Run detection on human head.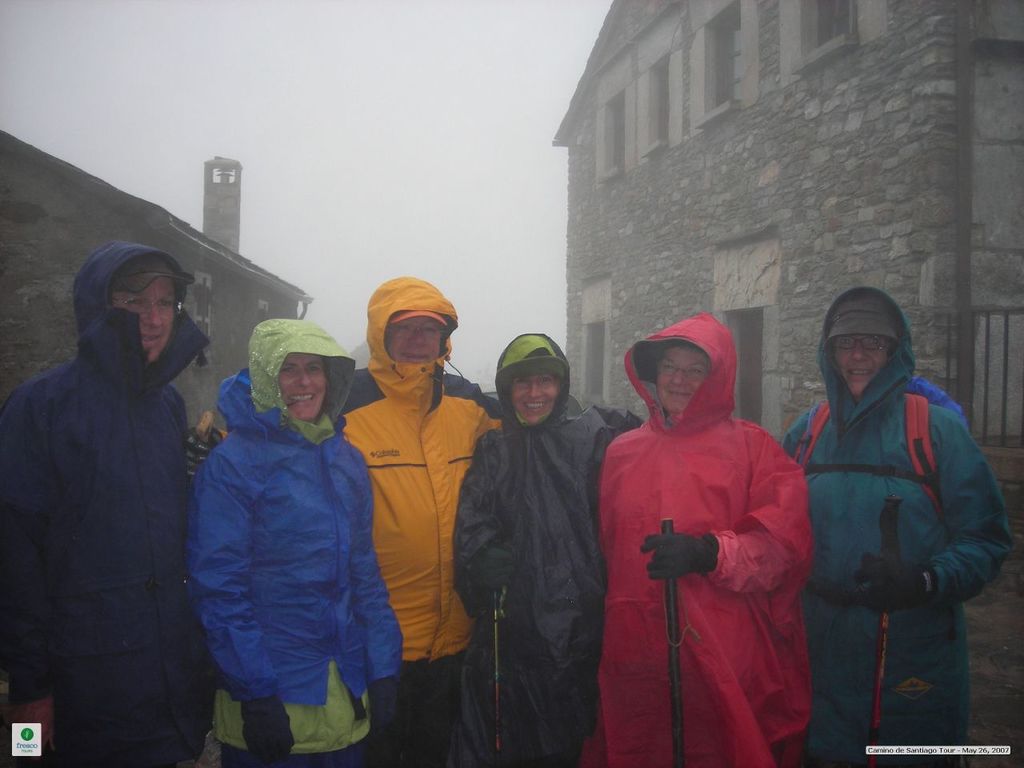
Result: 817/286/915/399.
